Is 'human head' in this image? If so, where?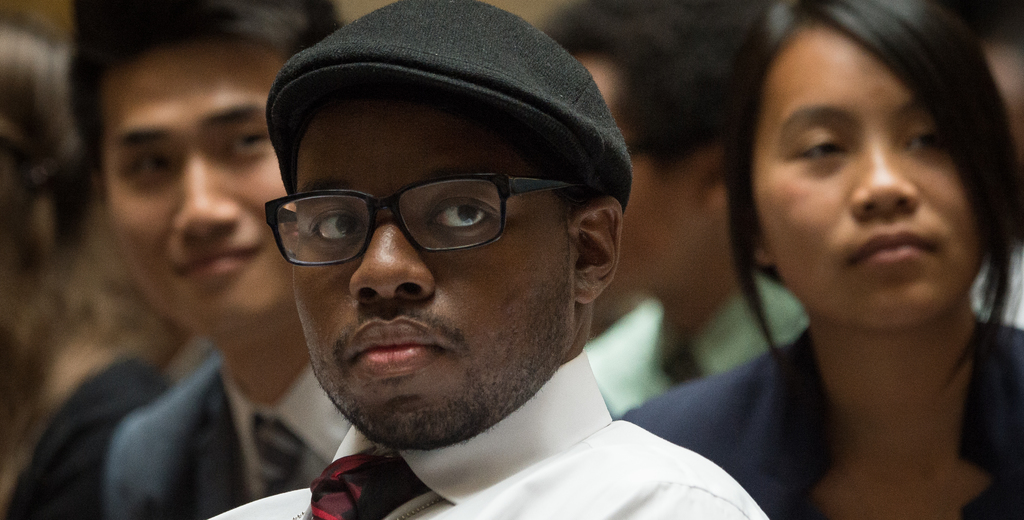
Yes, at box(255, 0, 632, 451).
